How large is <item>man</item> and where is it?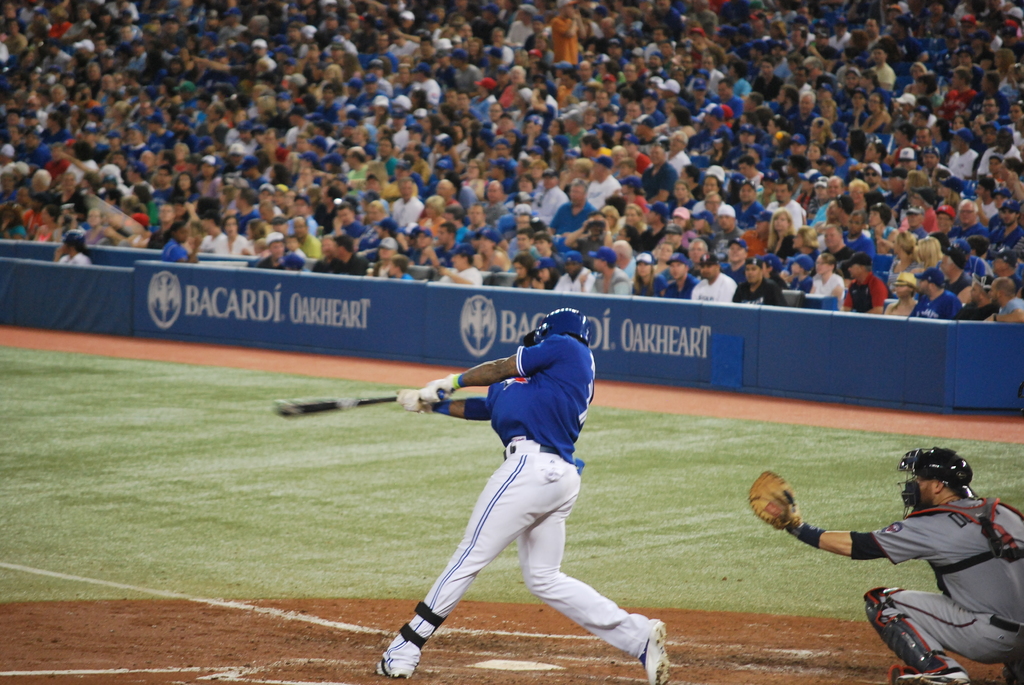
Bounding box: 454:203:508:248.
